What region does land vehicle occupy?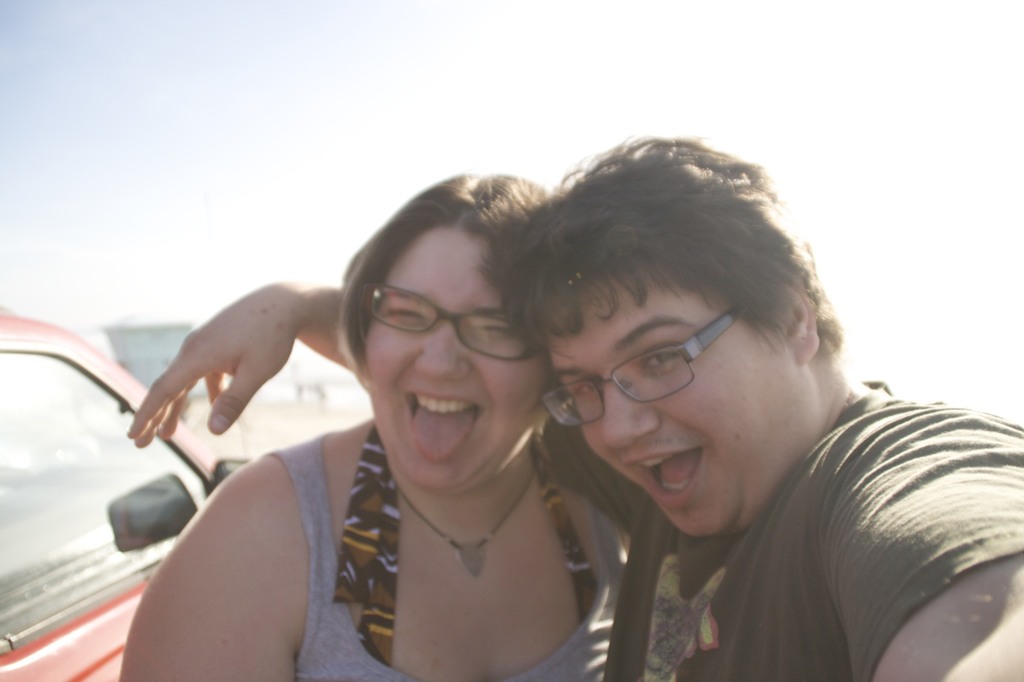
0, 309, 247, 679.
